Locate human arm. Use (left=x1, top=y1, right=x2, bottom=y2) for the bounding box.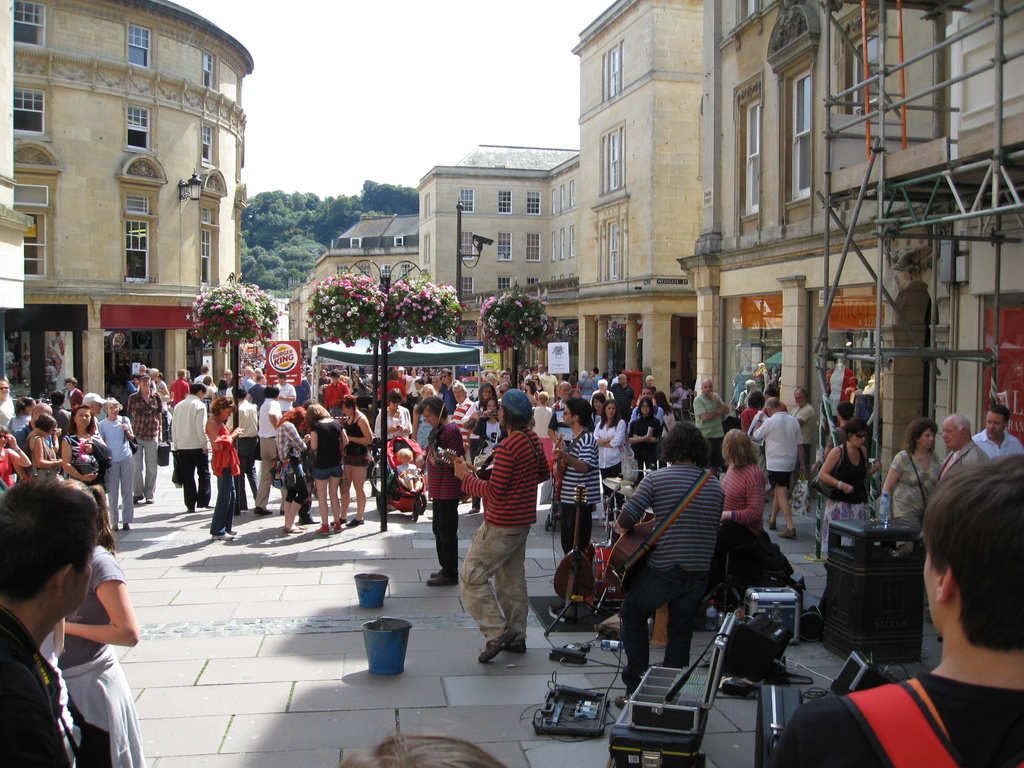
(left=155, top=400, right=164, bottom=443).
